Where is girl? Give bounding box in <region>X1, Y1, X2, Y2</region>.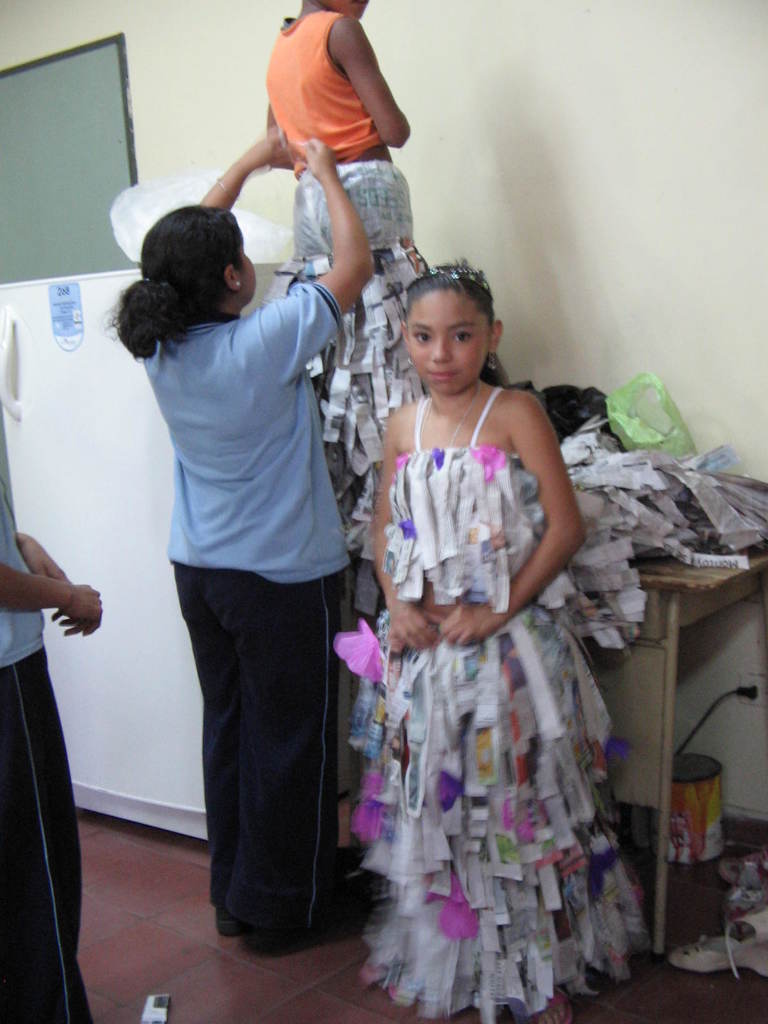
<region>264, 0, 438, 576</region>.
